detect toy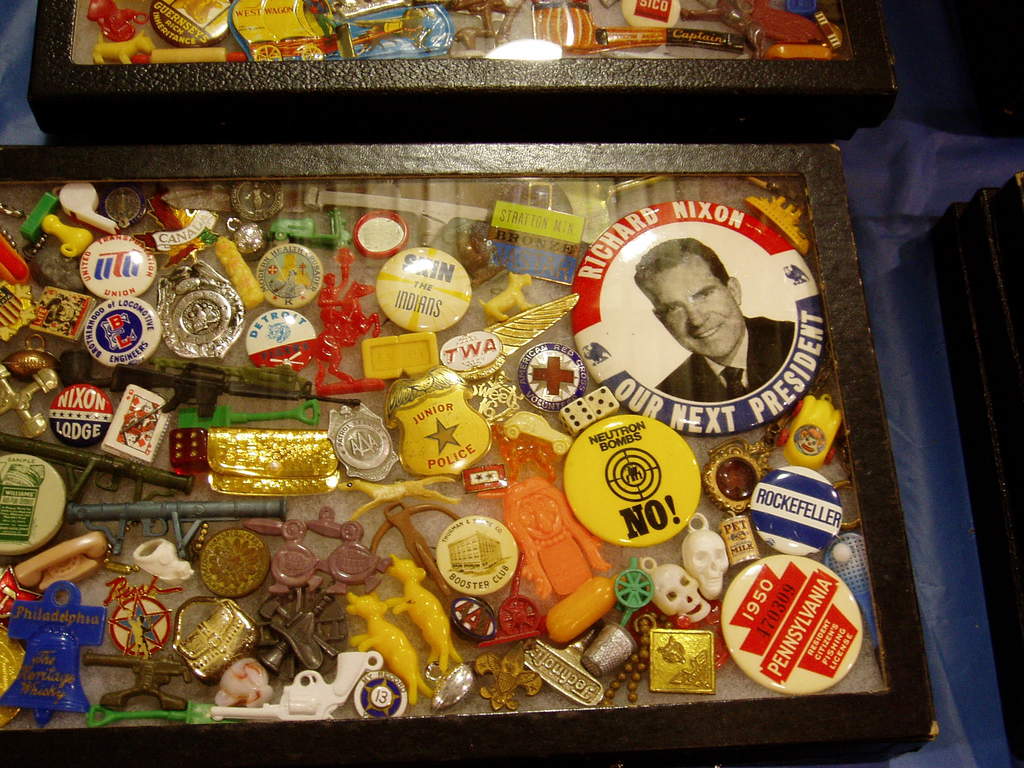
(218,657,273,708)
